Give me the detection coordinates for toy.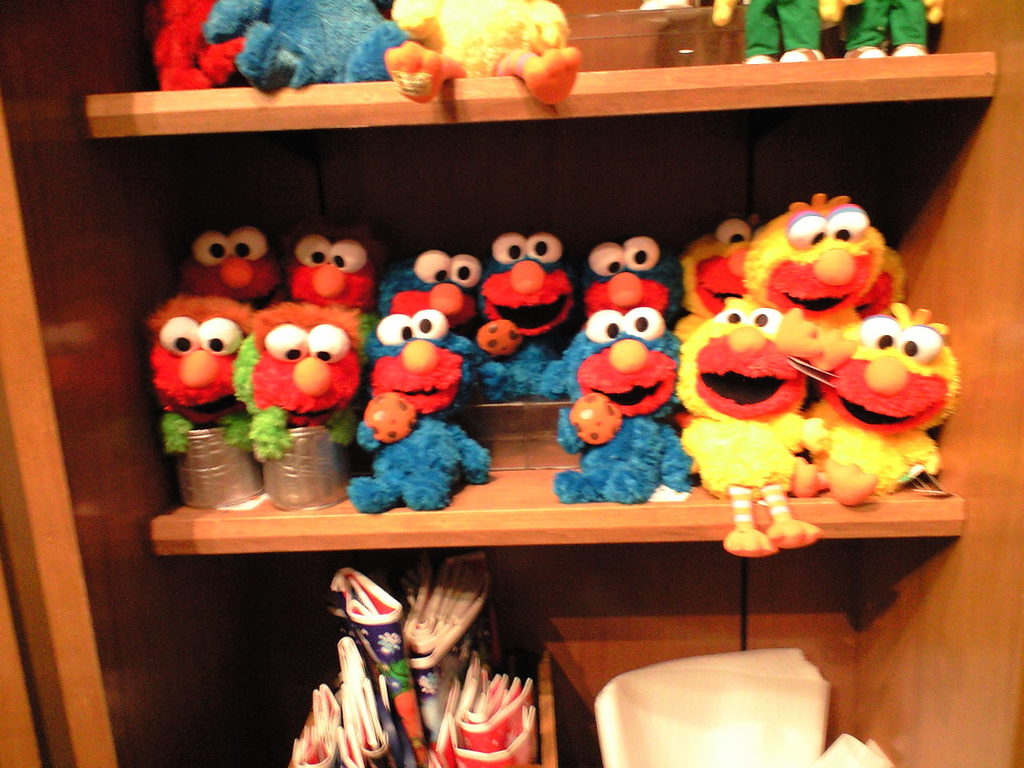
[551,306,698,506].
